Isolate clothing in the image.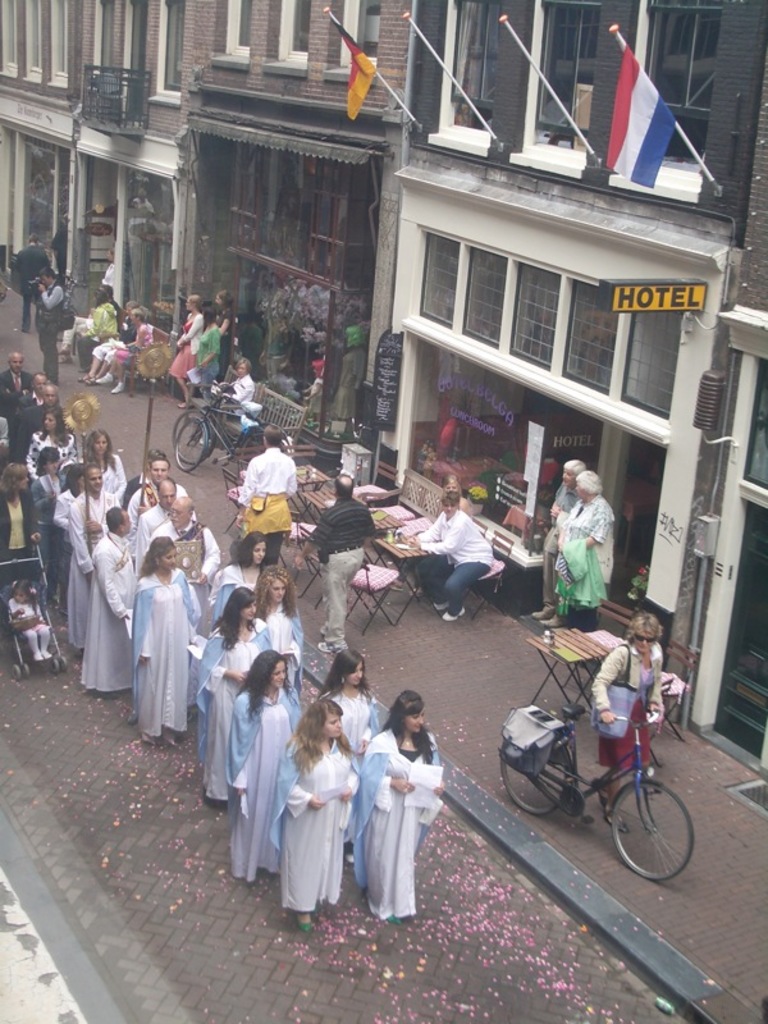
Isolated region: box=[113, 323, 156, 370].
